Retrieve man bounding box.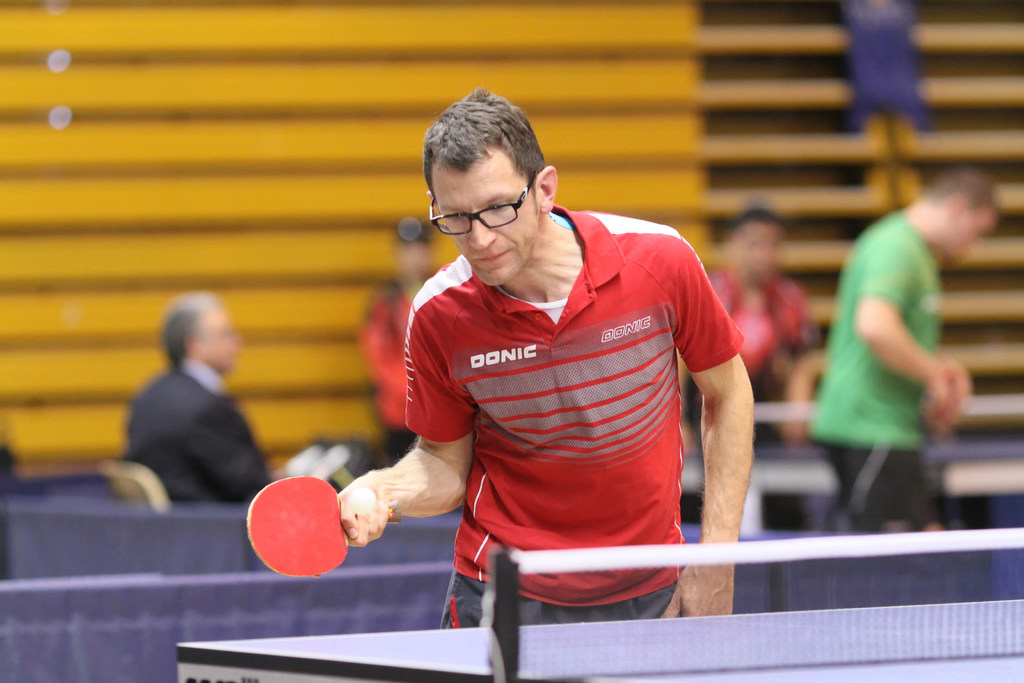
Bounding box: x1=124, y1=293, x2=300, y2=504.
